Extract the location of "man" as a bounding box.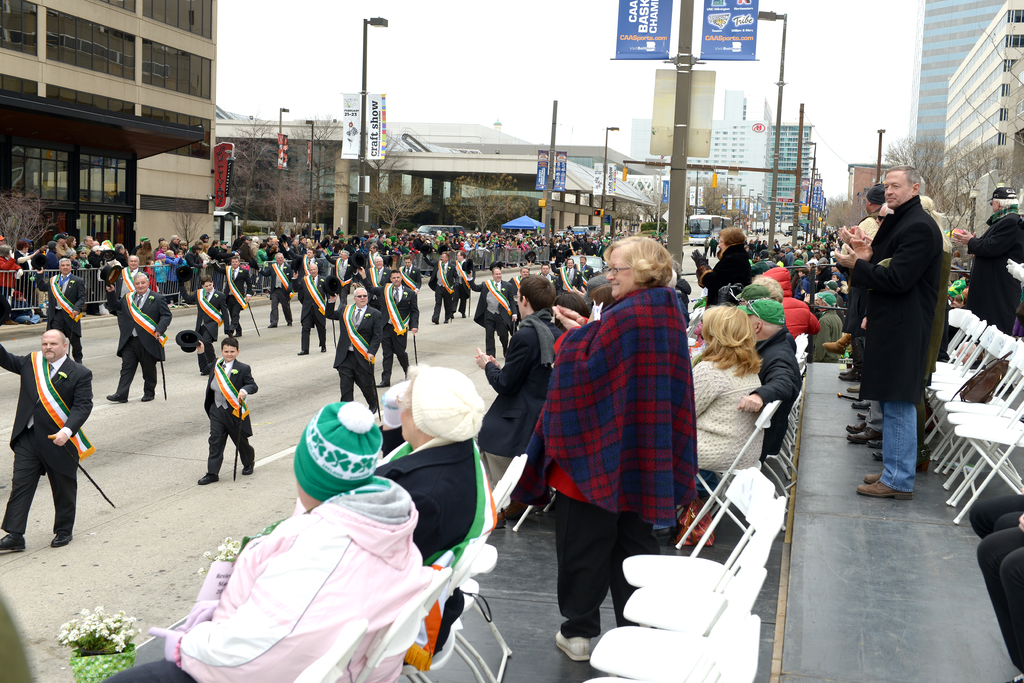
952 181 1023 334.
